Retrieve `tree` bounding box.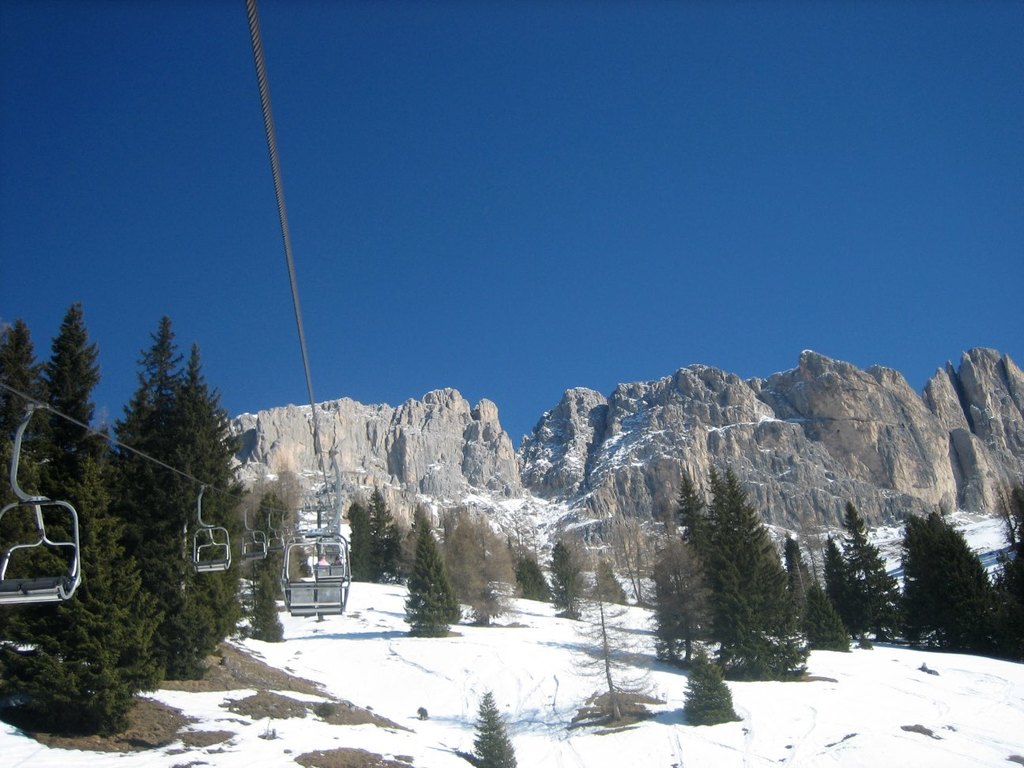
Bounding box: <region>445, 497, 511, 638</region>.
